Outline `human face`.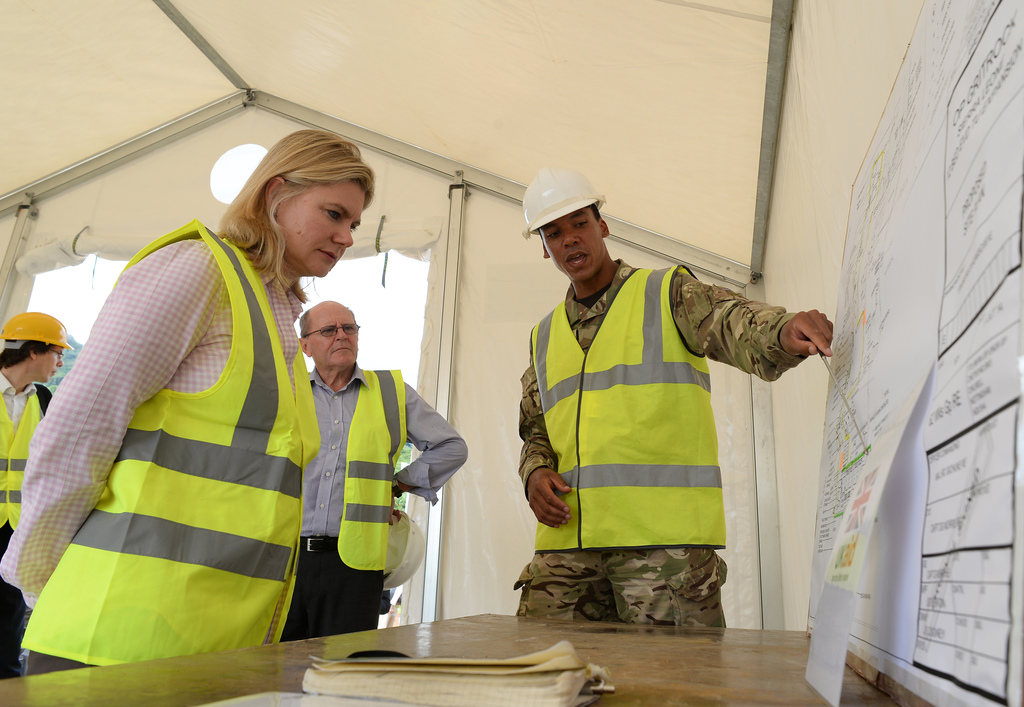
Outline: 282:177:362:276.
